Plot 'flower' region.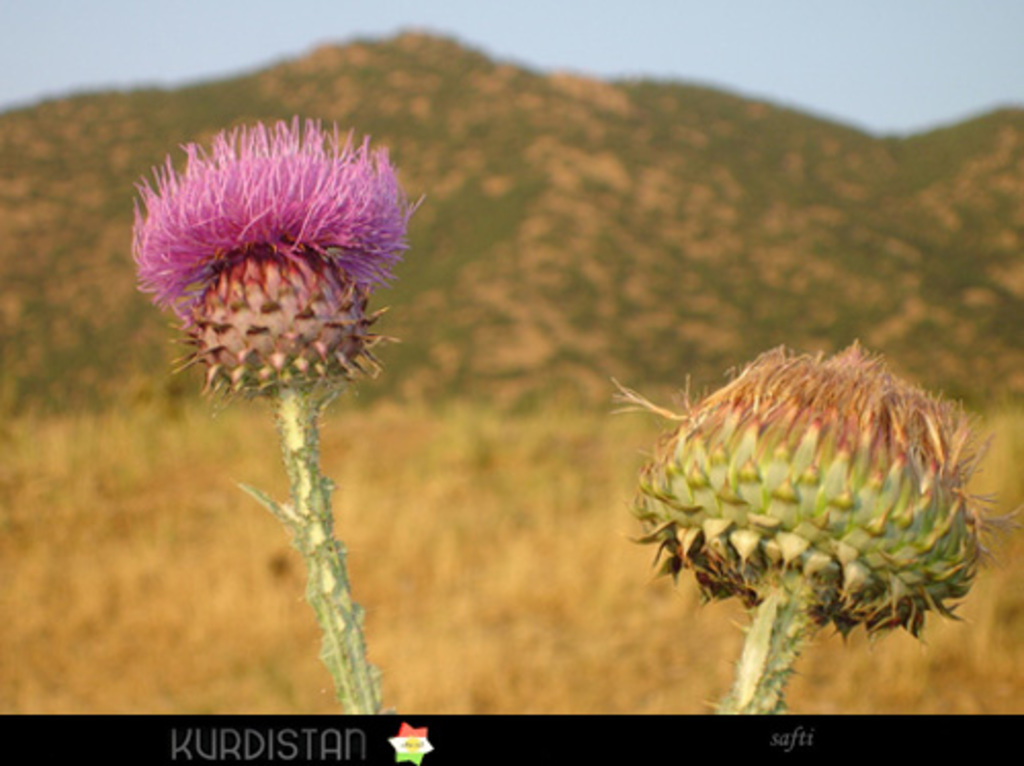
Plotted at detection(623, 330, 995, 678).
